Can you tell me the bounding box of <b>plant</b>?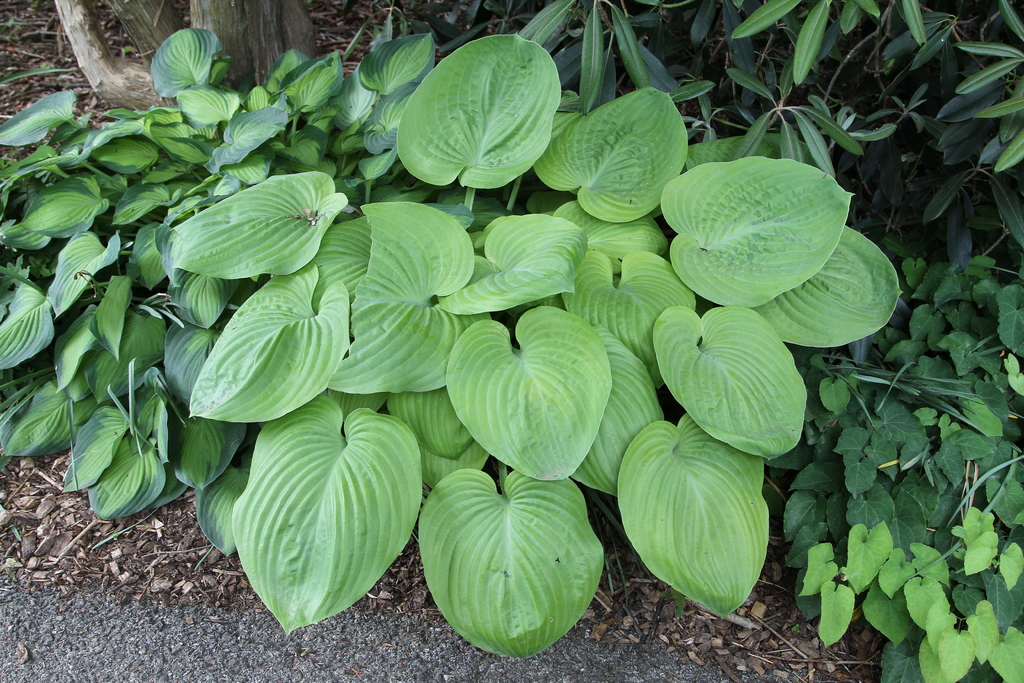
l=0, t=0, r=493, b=565.
